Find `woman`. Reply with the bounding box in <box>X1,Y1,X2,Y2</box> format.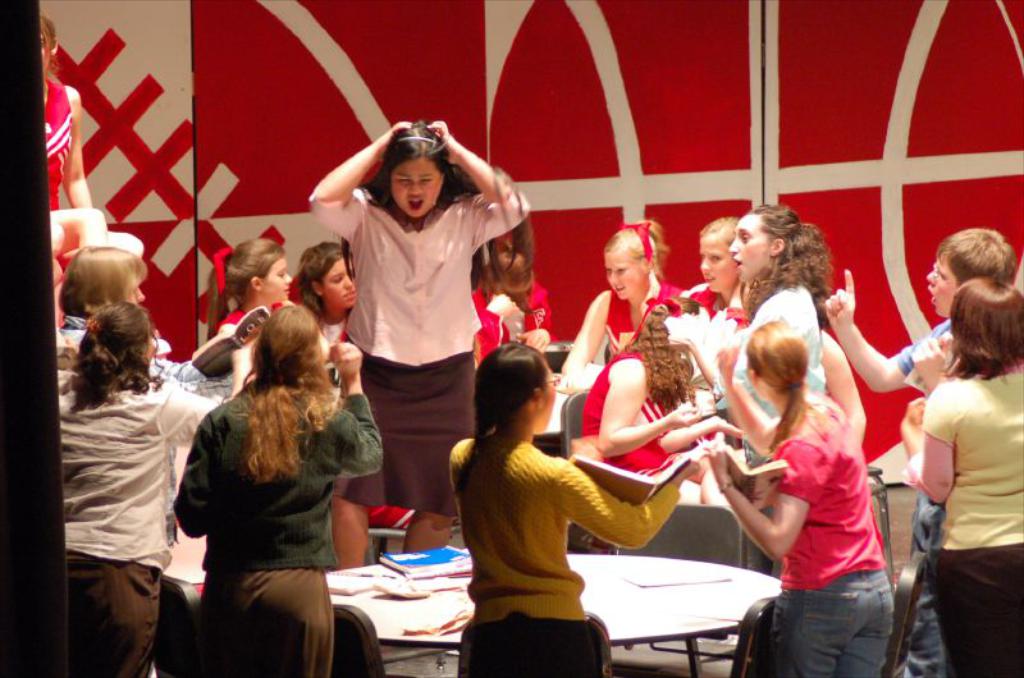
<box>310,116,538,553</box>.
